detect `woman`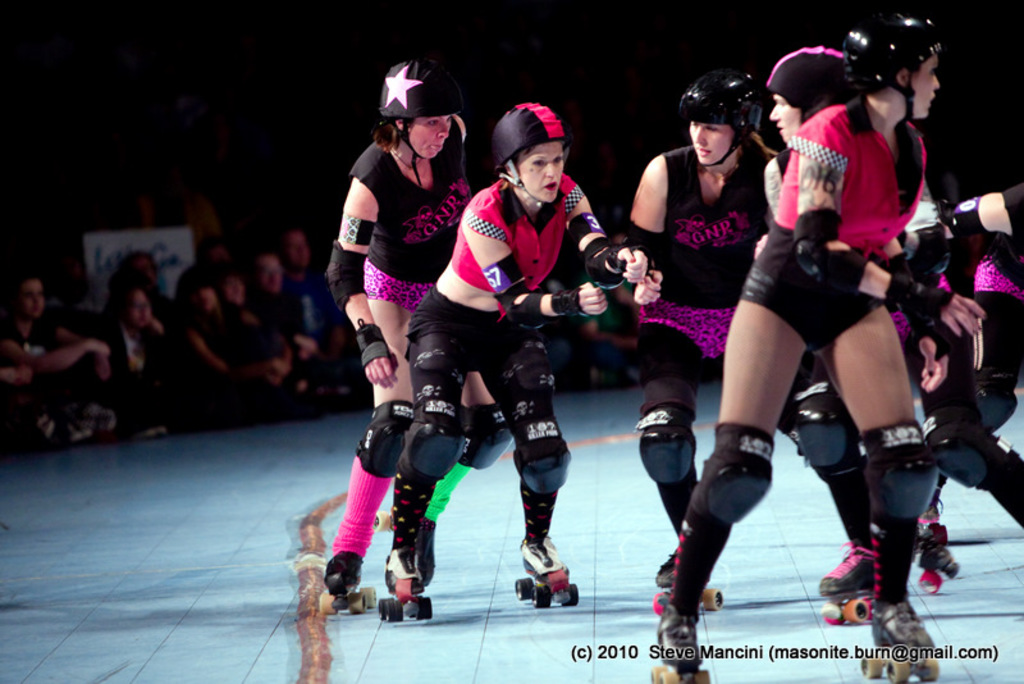
621 78 808 589
